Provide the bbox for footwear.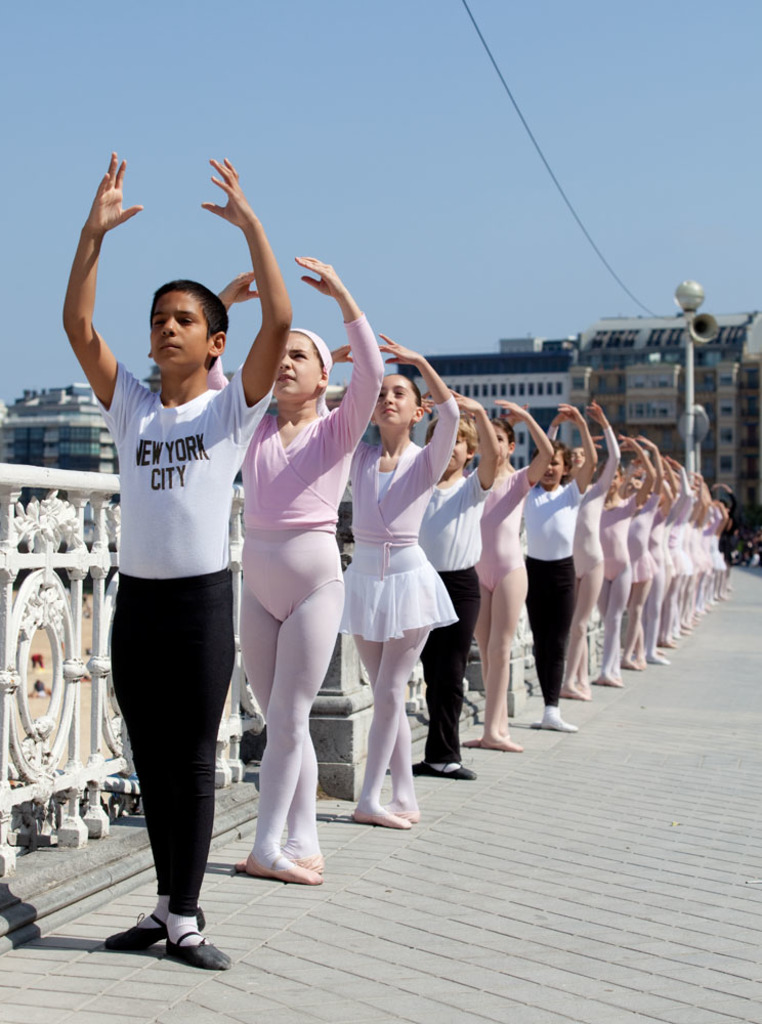
[x1=583, y1=667, x2=609, y2=691].
